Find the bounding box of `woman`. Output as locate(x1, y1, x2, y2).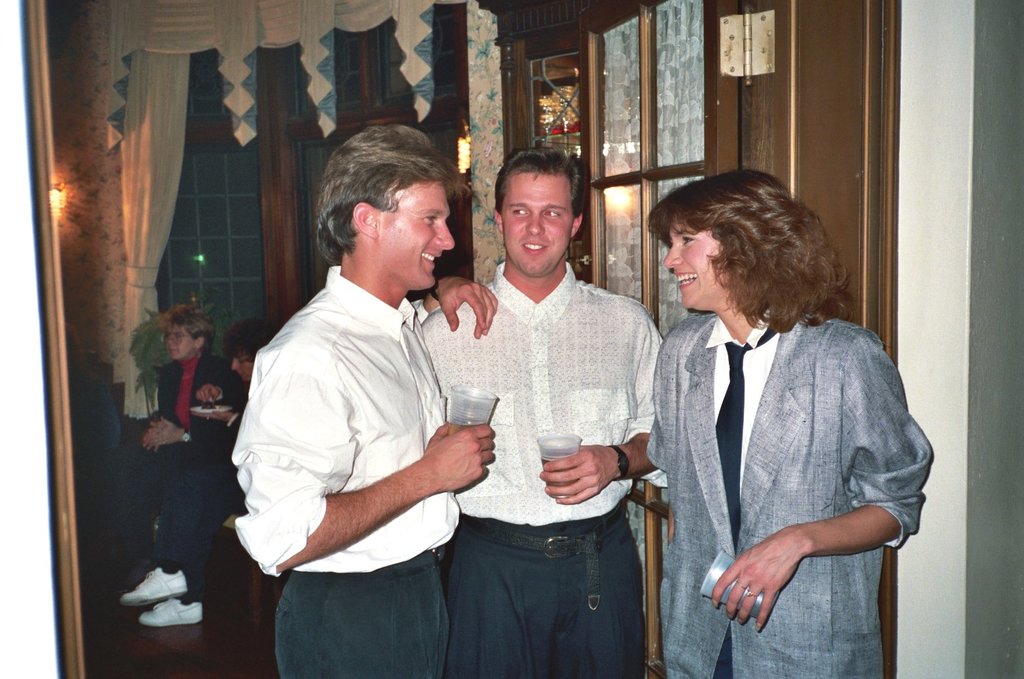
locate(116, 305, 237, 576).
